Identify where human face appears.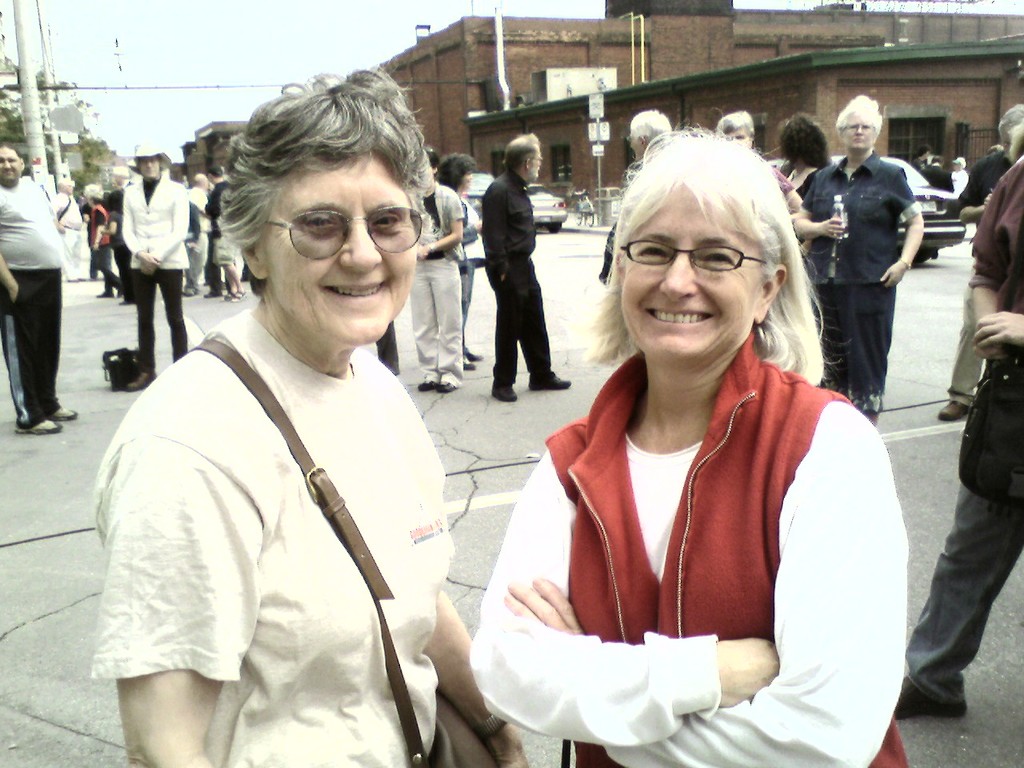
Appears at (x1=261, y1=149, x2=418, y2=349).
